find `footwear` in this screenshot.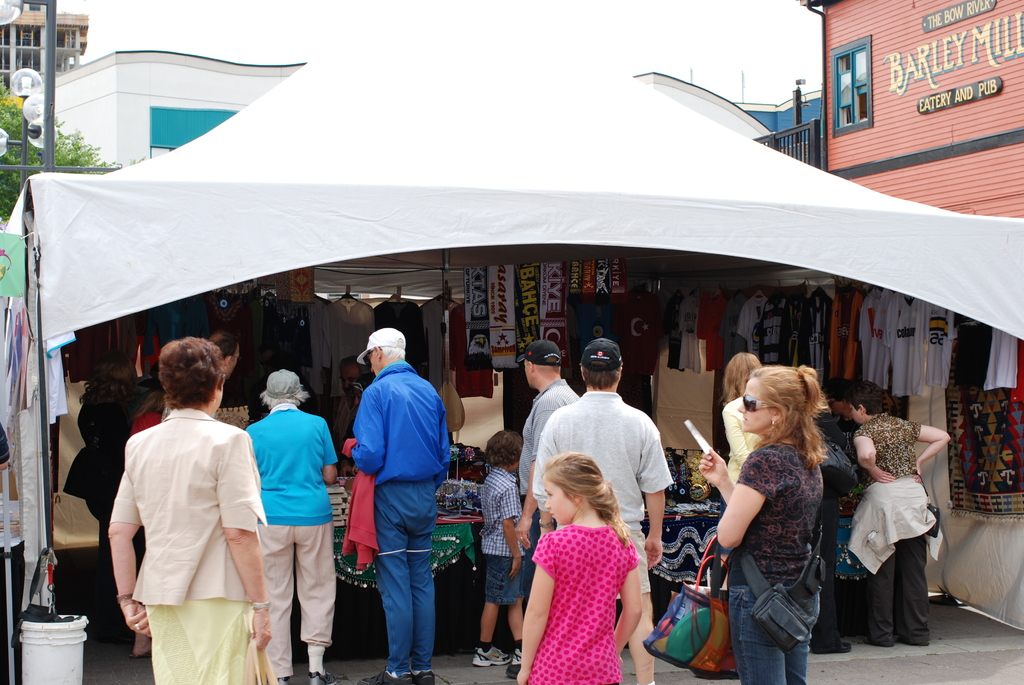
The bounding box for `footwear` is {"left": 468, "top": 642, "right": 514, "bottom": 670}.
